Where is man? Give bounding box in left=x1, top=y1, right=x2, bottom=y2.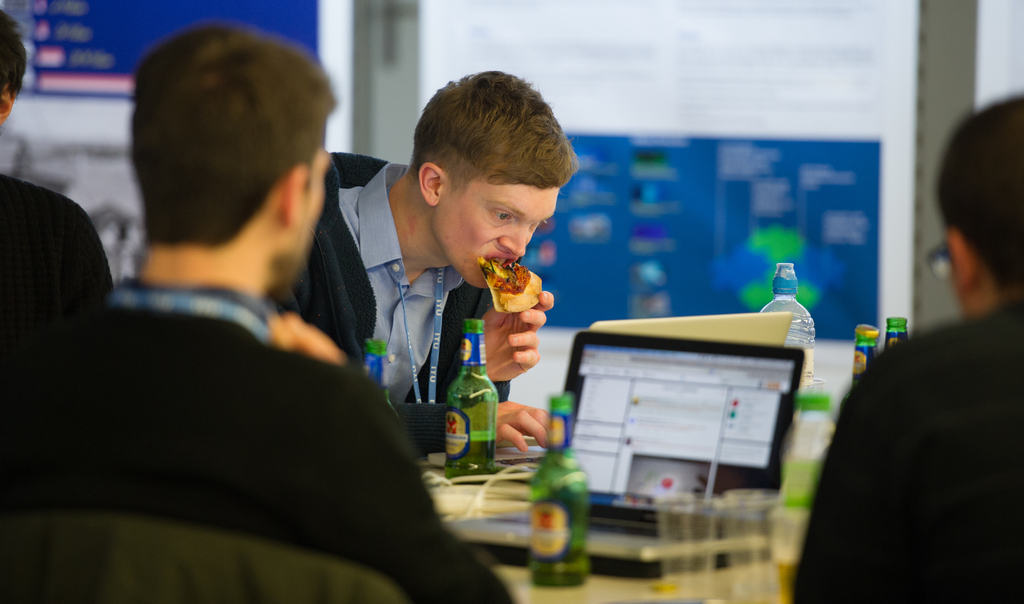
left=278, top=62, right=585, bottom=469.
